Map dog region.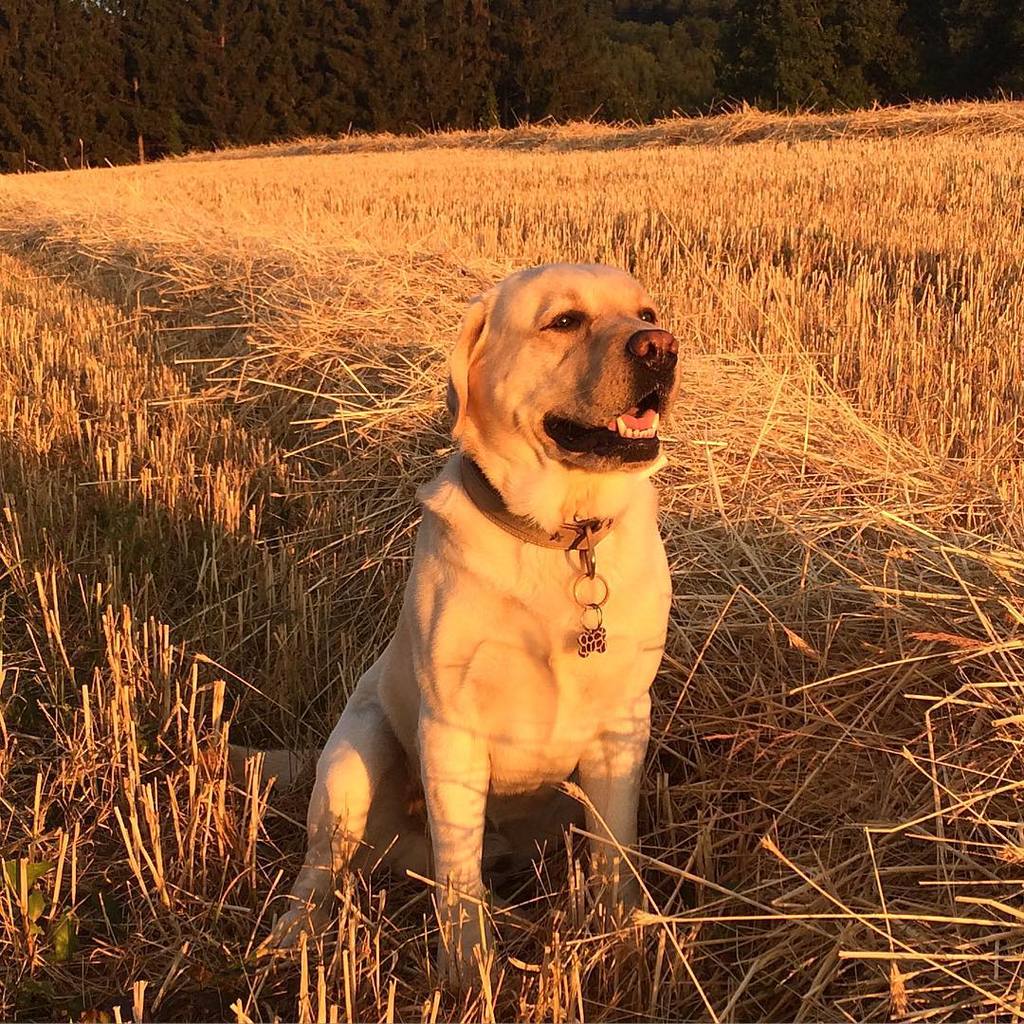
Mapped to BBox(194, 262, 683, 995).
